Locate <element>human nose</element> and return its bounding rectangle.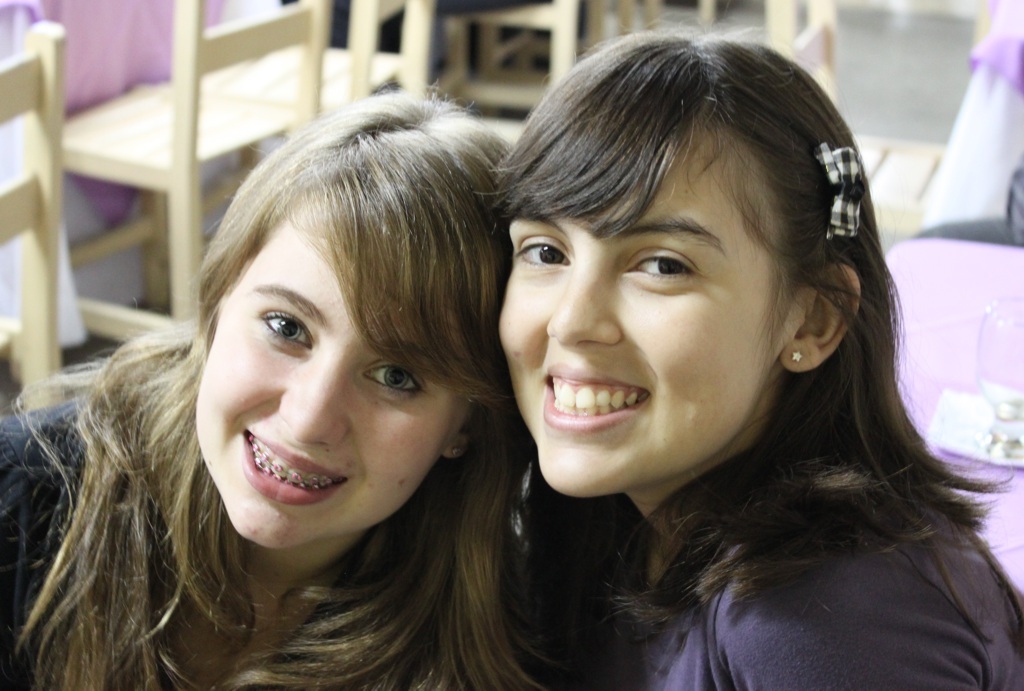
rect(278, 353, 346, 447).
